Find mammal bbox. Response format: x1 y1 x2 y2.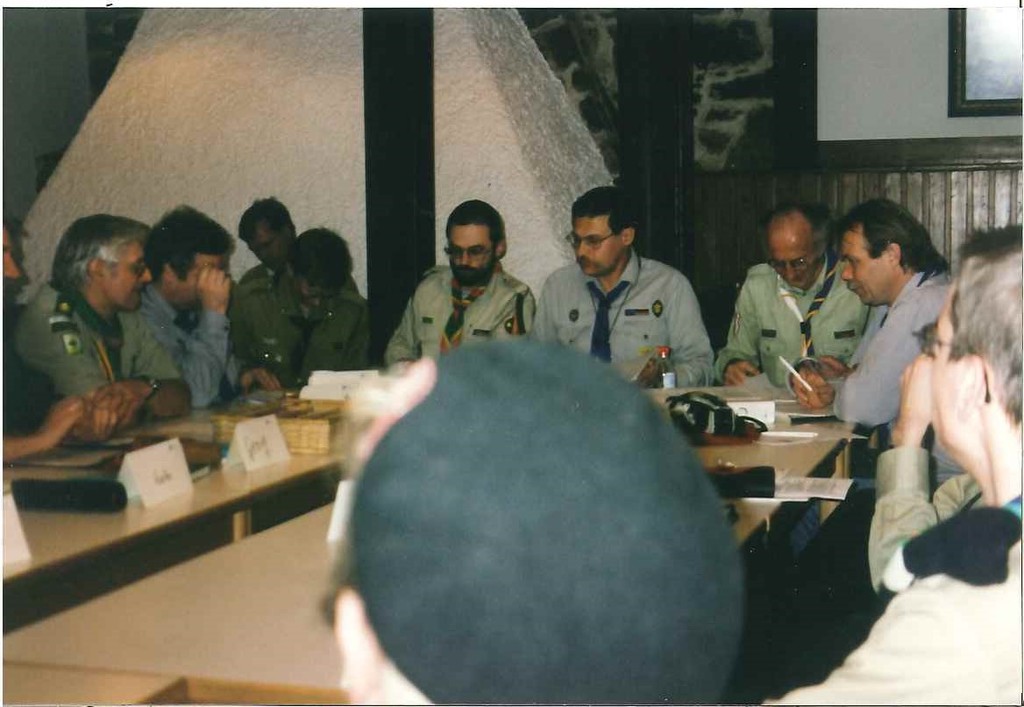
330 313 763 706.
